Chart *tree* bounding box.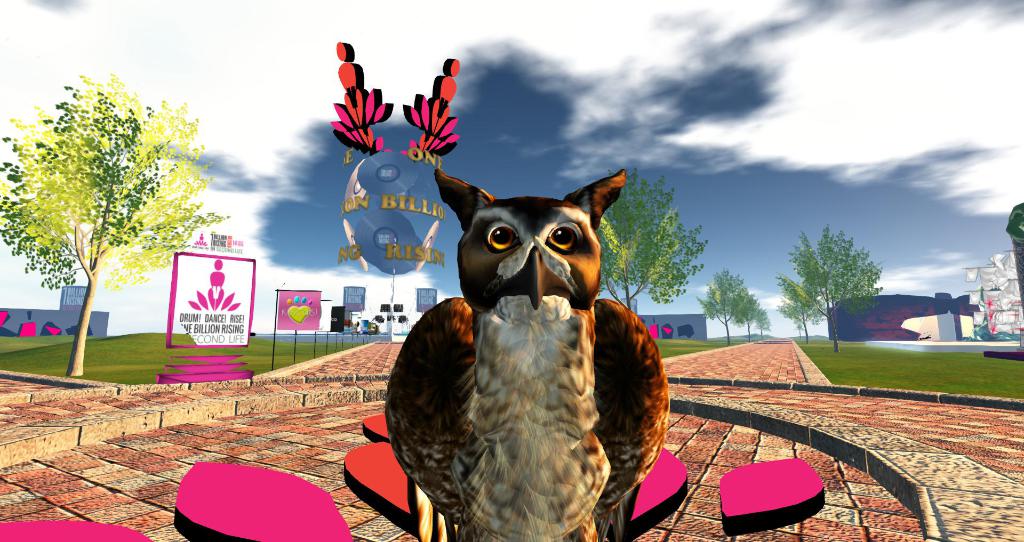
Charted: <box>13,50,212,333</box>.
